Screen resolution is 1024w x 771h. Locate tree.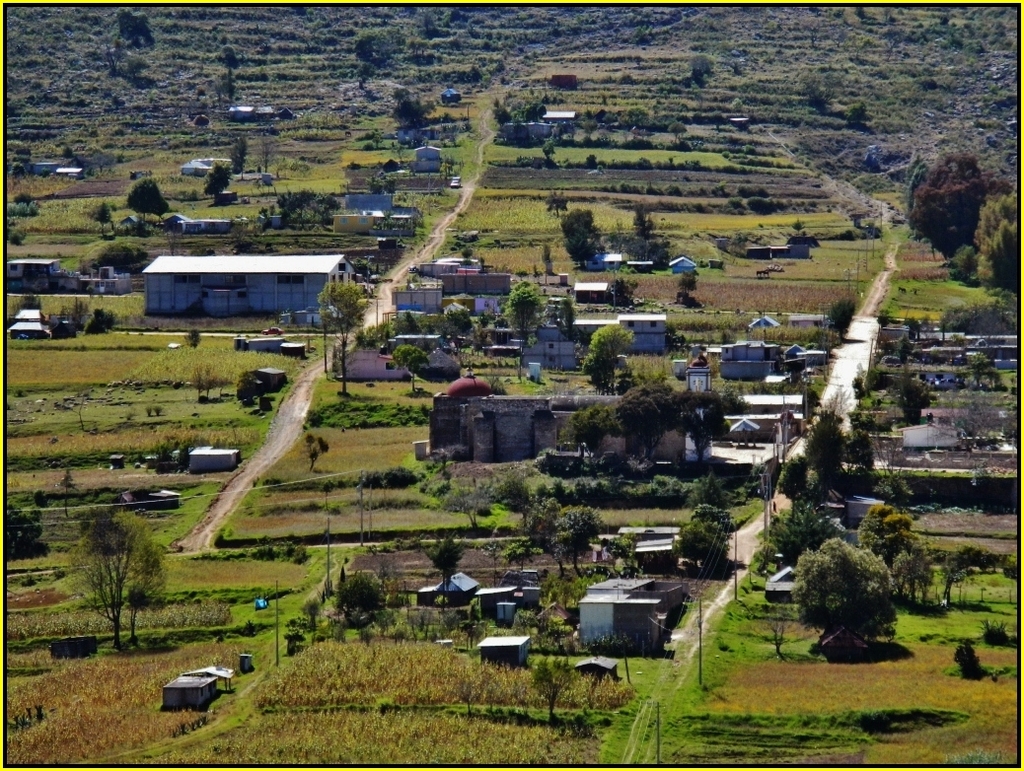
<box>794,532,900,655</box>.
